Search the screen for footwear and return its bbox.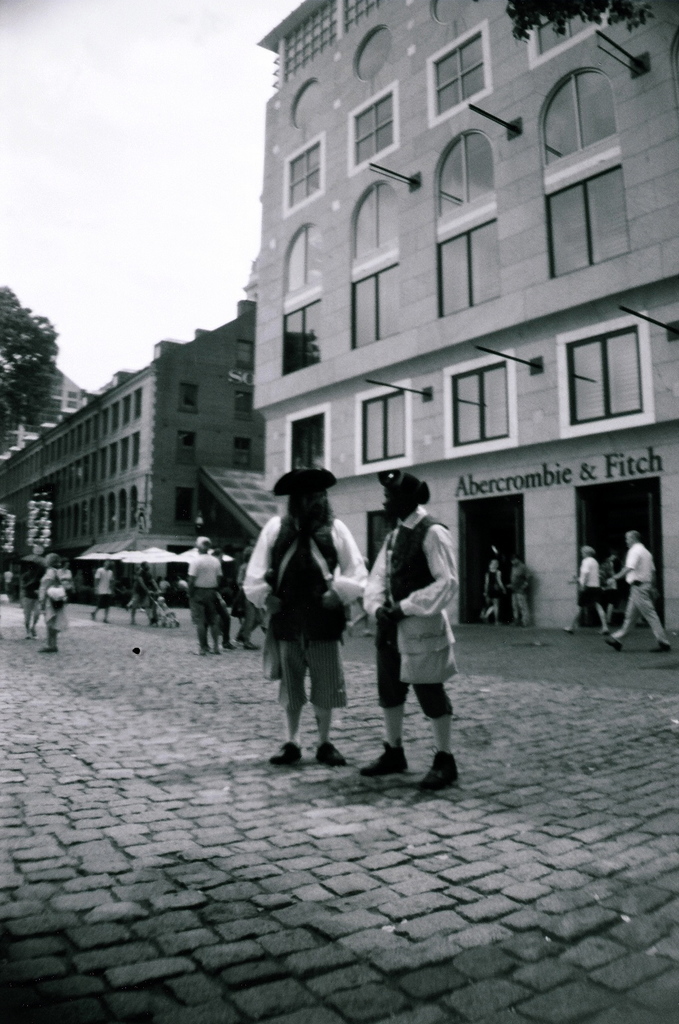
Found: {"left": 649, "top": 639, "right": 672, "bottom": 653}.
